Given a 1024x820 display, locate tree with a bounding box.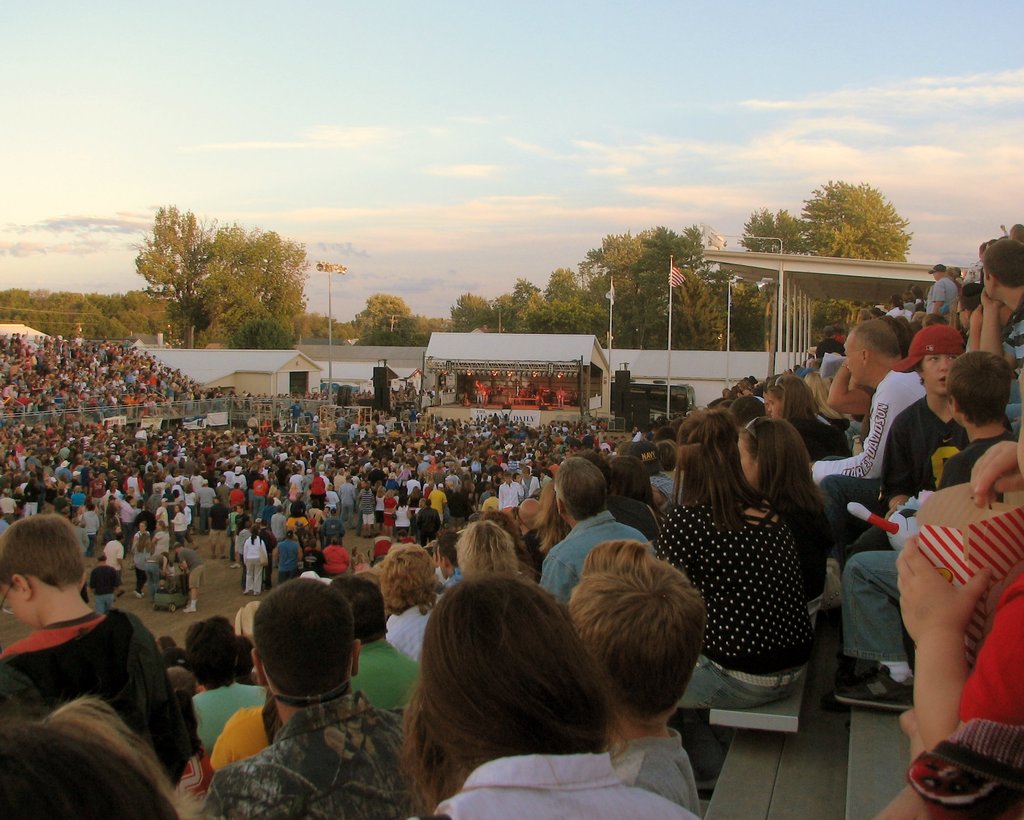
Located: select_region(361, 314, 431, 350).
